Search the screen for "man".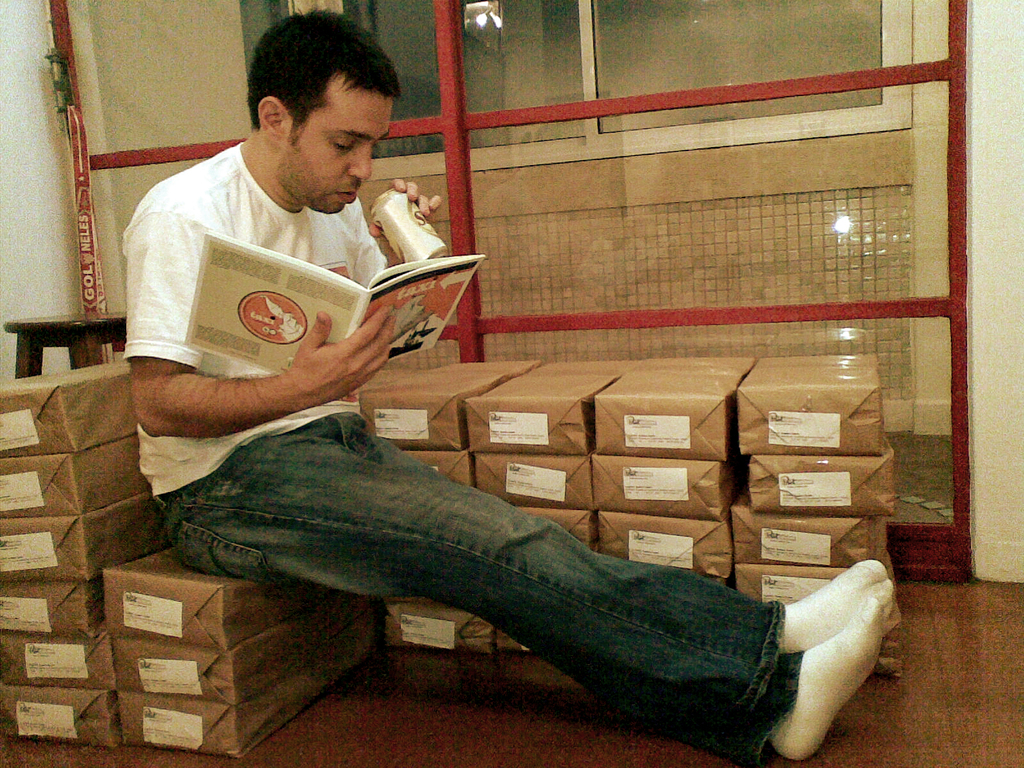
Found at x1=147, y1=109, x2=807, y2=719.
